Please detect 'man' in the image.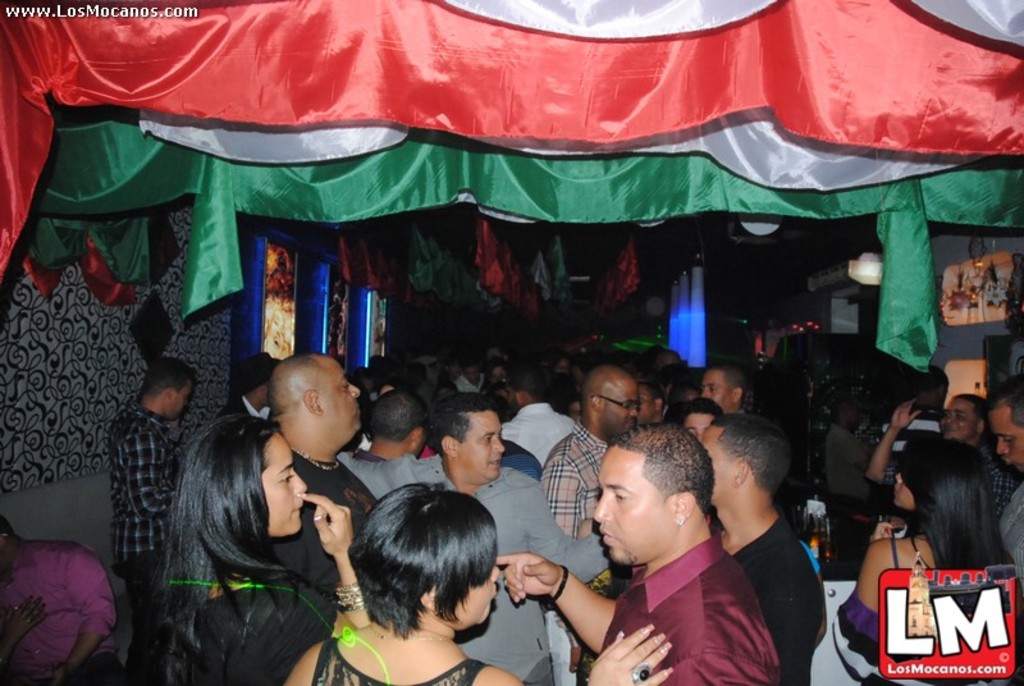
{"x1": 704, "y1": 411, "x2": 814, "y2": 680}.
